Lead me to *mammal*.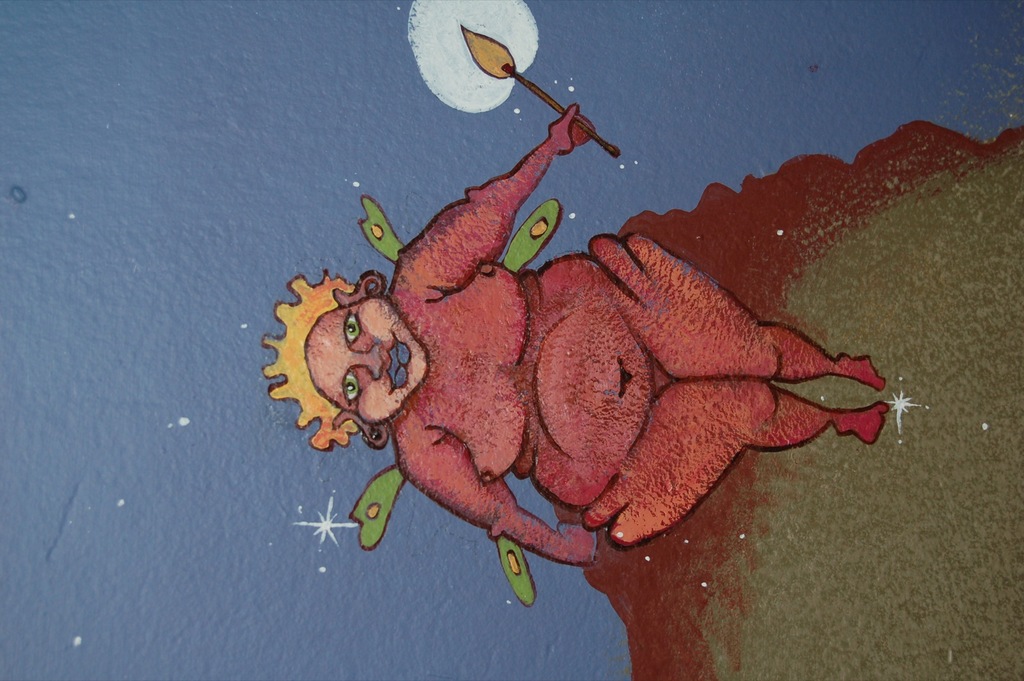
Lead to x1=249, y1=83, x2=911, y2=572.
